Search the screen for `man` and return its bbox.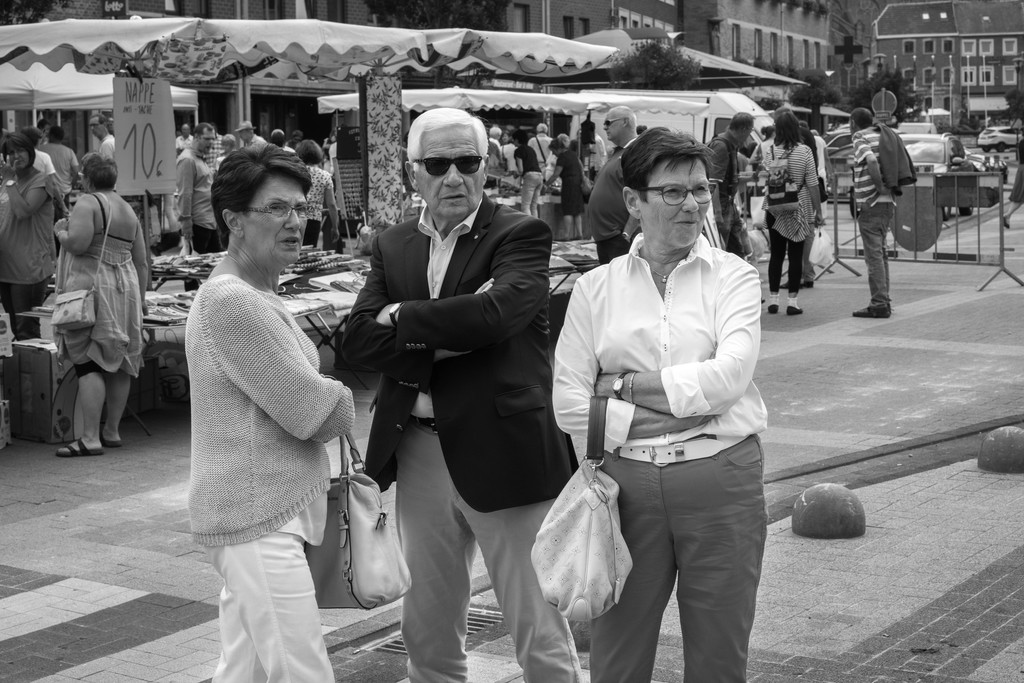
Found: left=172, top=119, right=228, bottom=259.
